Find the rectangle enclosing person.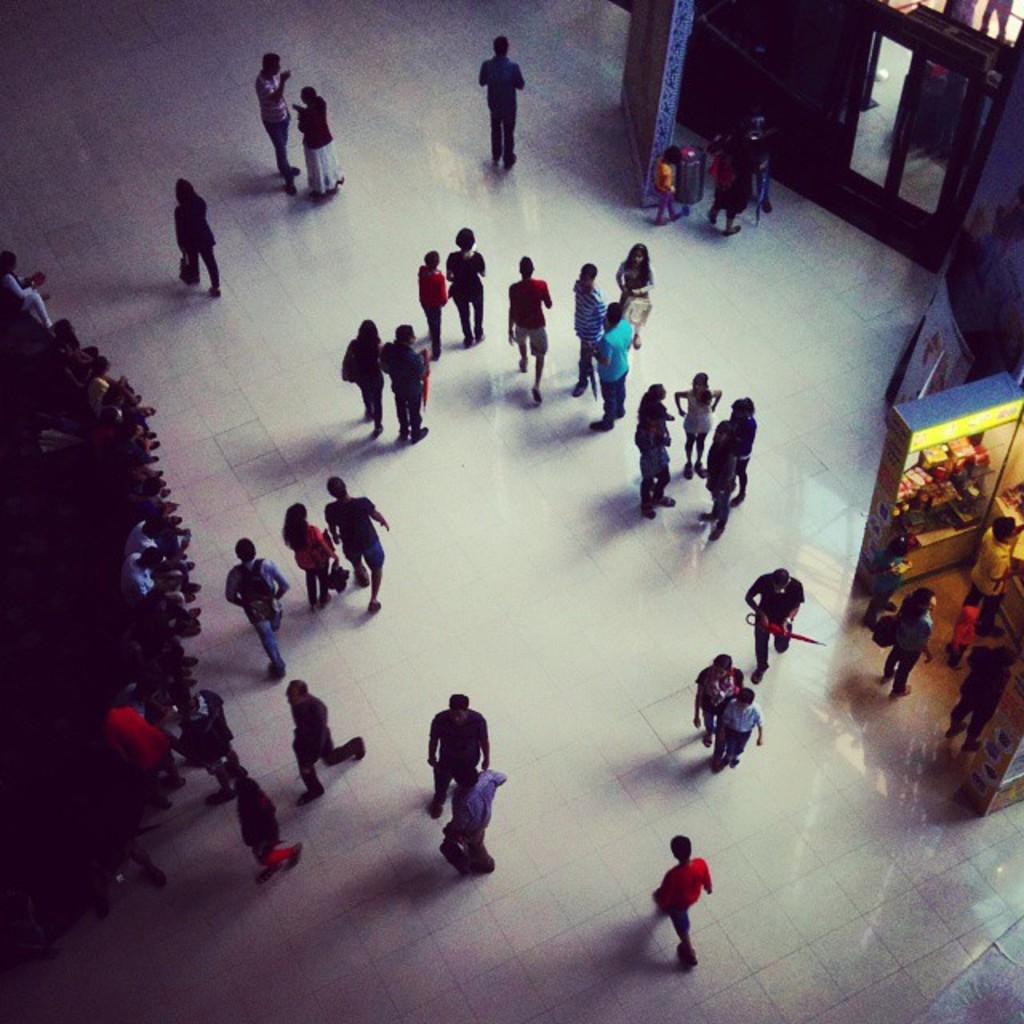
bbox=[746, 566, 803, 683].
